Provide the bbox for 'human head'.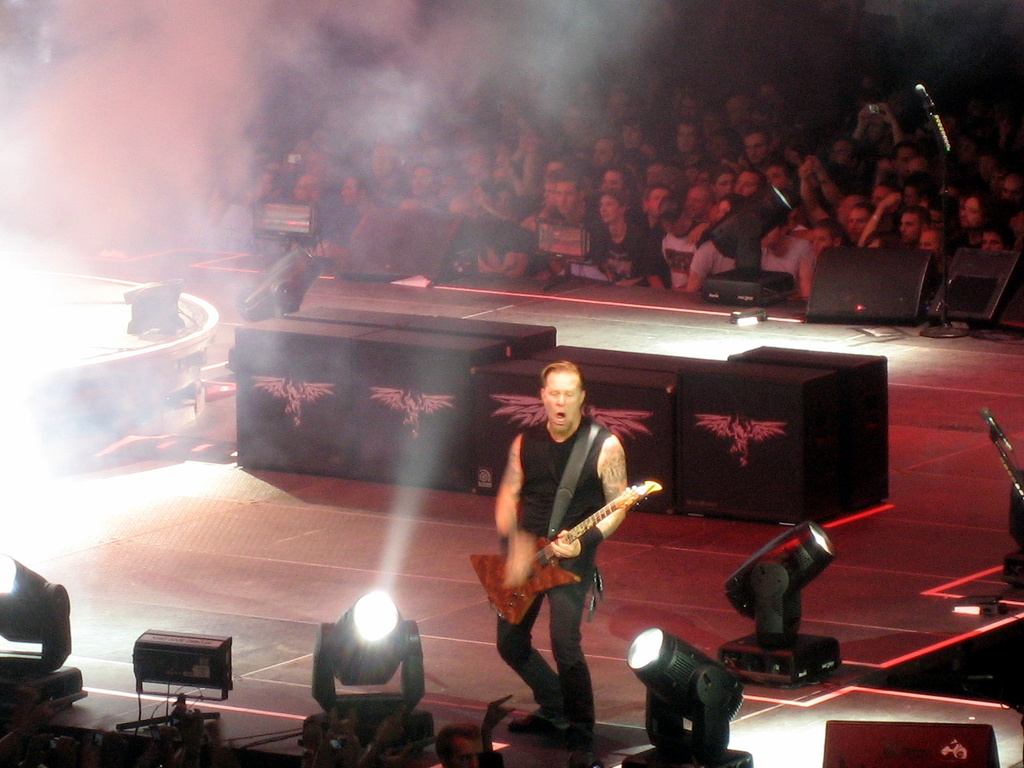
{"left": 685, "top": 184, "right": 717, "bottom": 221}.
